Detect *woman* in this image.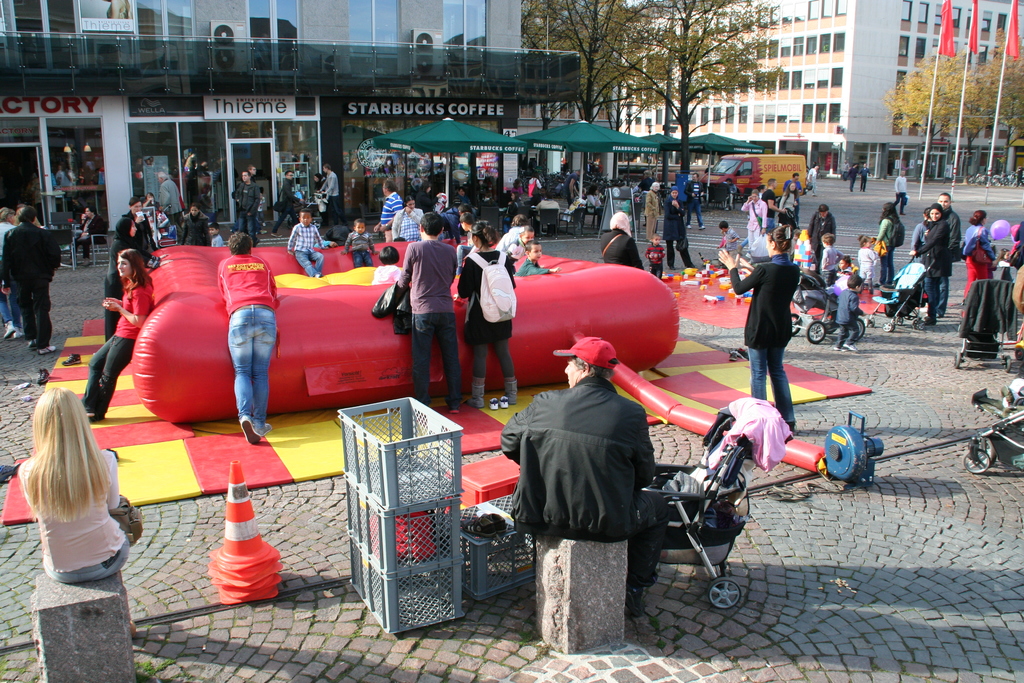
Detection: [x1=777, y1=179, x2=796, y2=226].
